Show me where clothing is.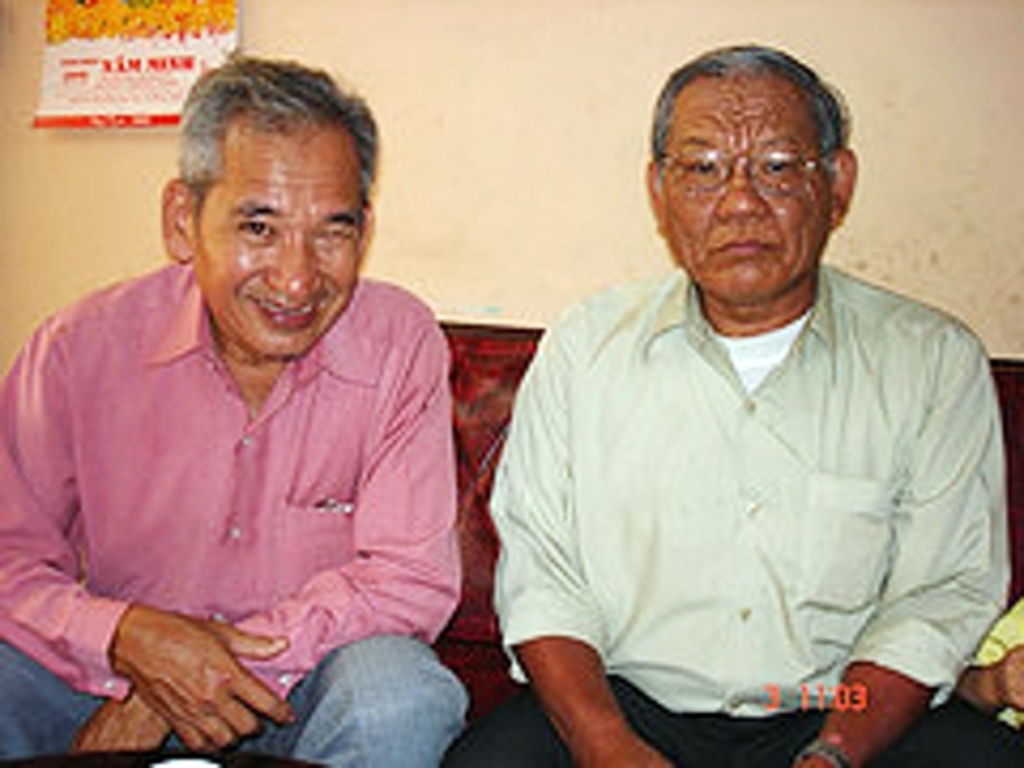
clothing is at region(0, 254, 464, 766).
